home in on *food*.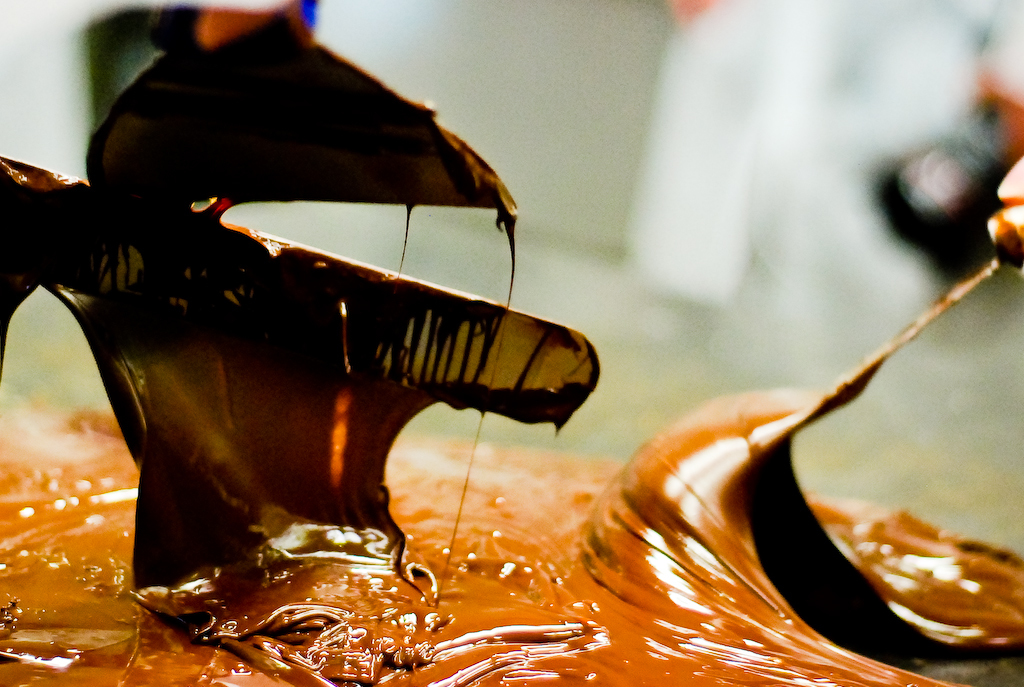
Homed in at detection(0, 0, 604, 437).
